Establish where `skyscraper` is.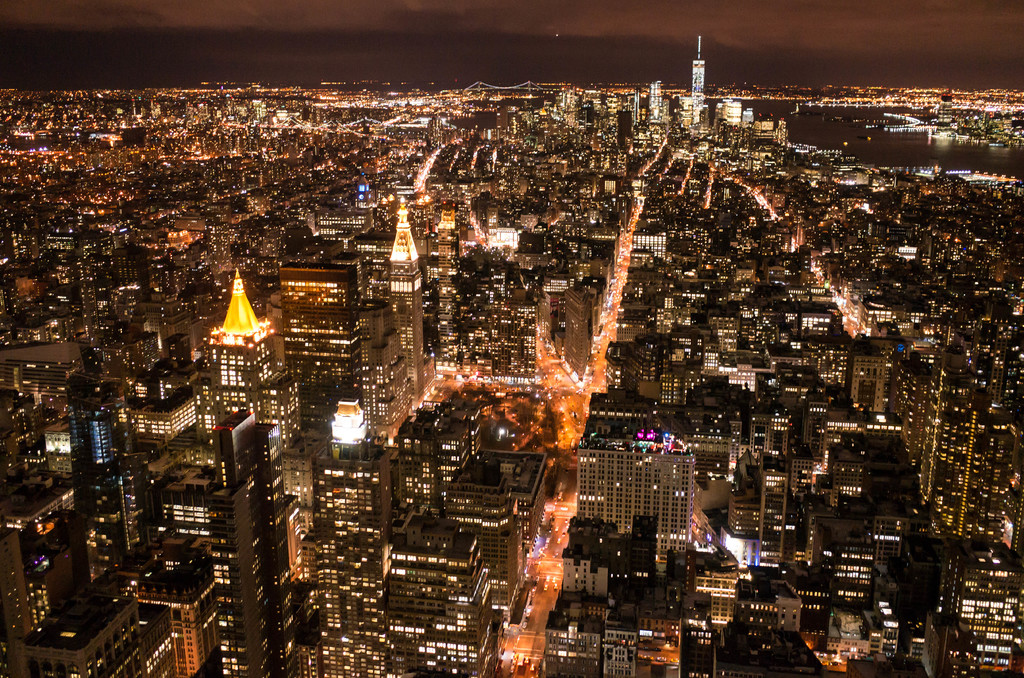
Established at rect(388, 199, 422, 403).
